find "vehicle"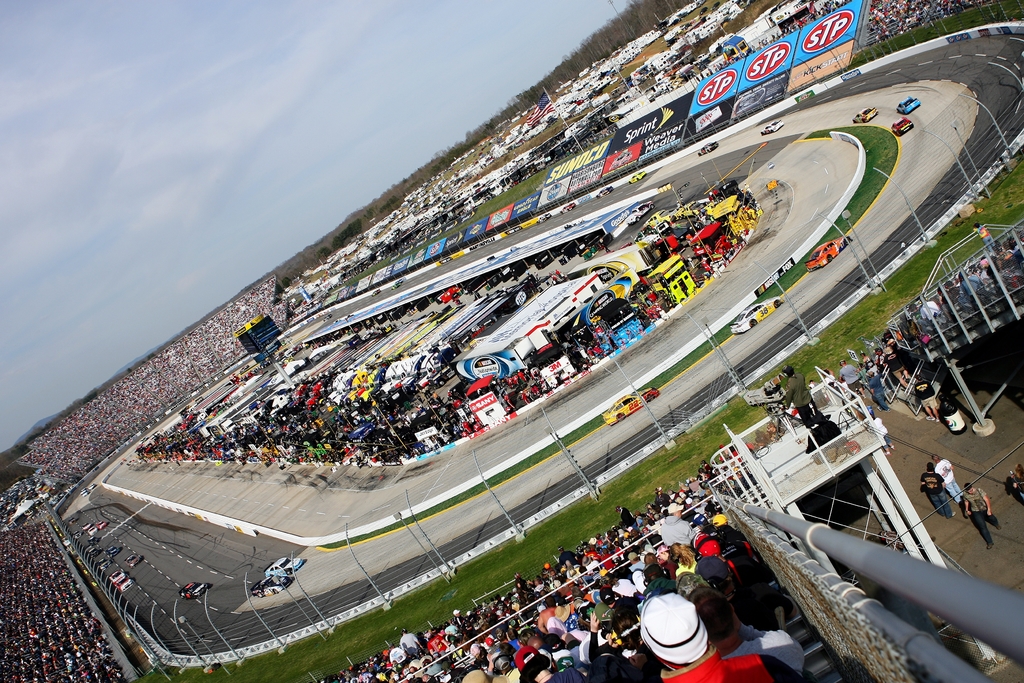
{"x1": 888, "y1": 119, "x2": 912, "y2": 136}
